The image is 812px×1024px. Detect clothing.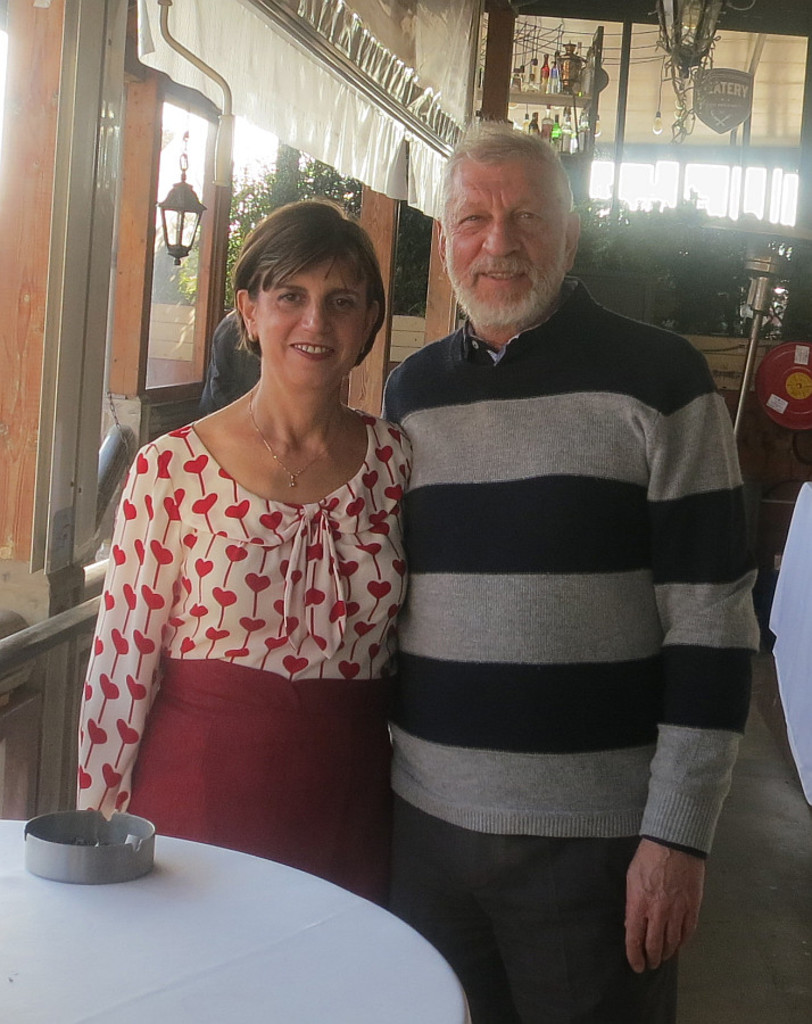
Detection: detection(371, 273, 770, 1023).
